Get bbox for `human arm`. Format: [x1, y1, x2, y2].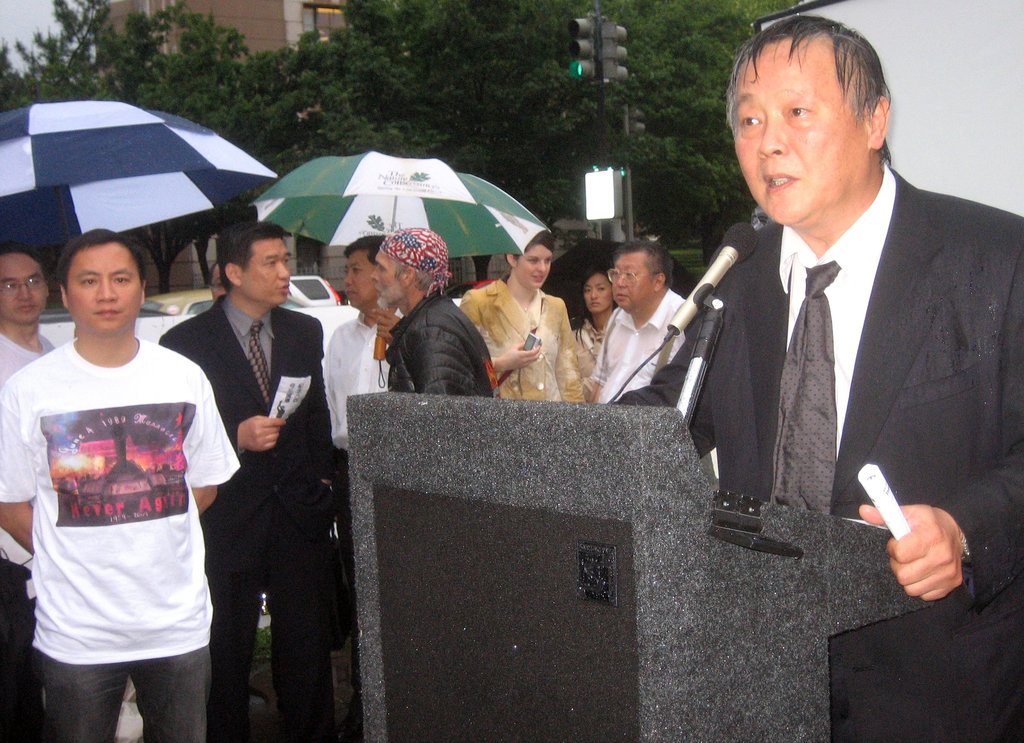
[239, 409, 275, 461].
